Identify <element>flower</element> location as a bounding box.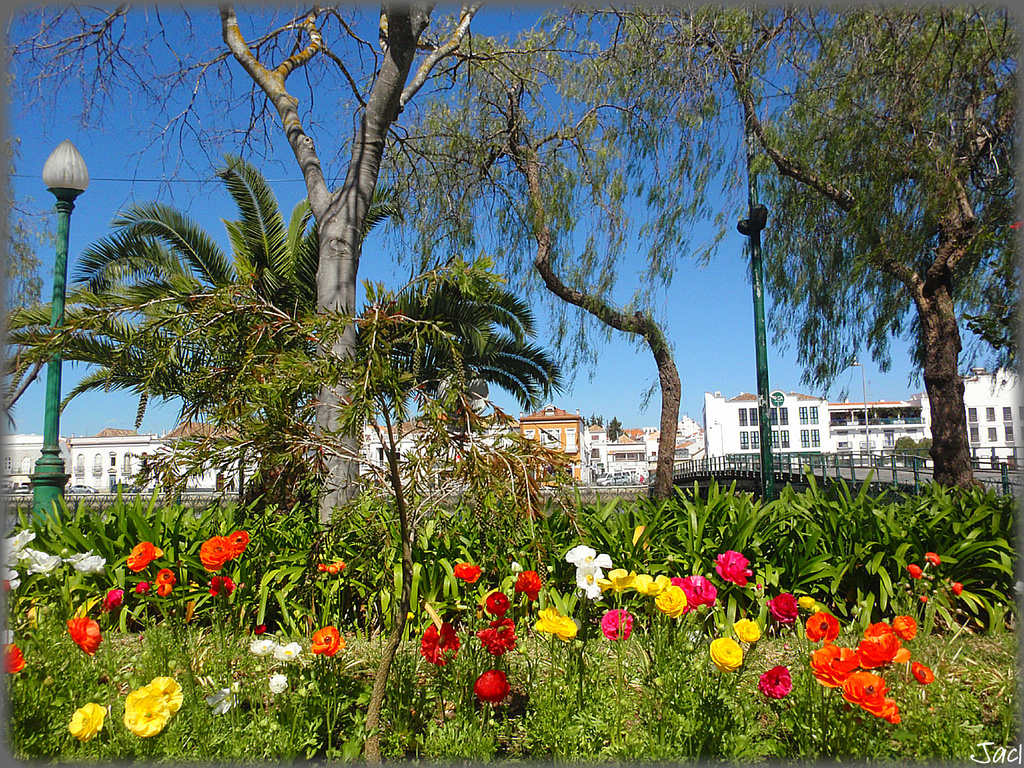
box(633, 574, 671, 595).
